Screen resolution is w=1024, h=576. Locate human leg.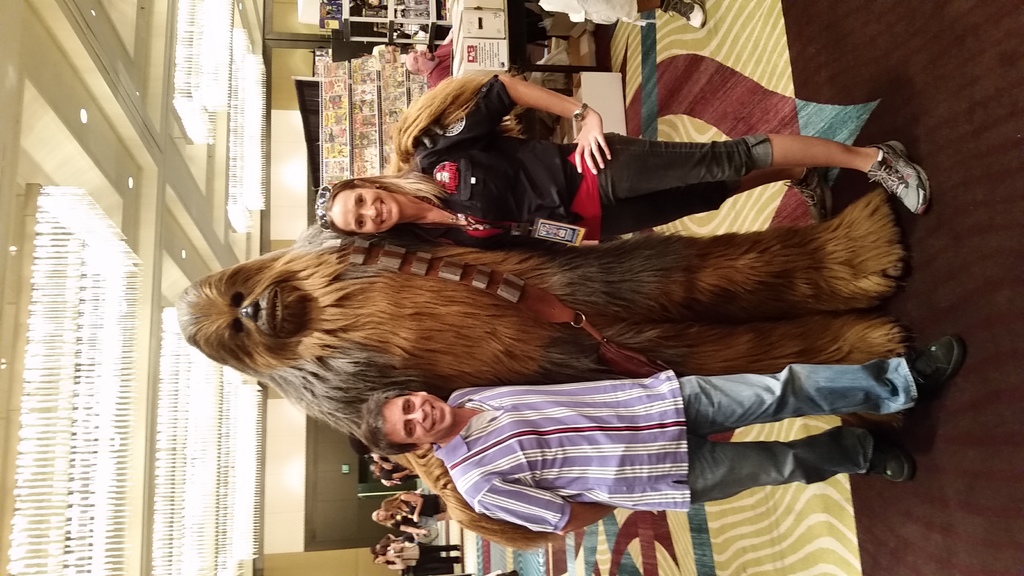
[645, 333, 966, 436].
